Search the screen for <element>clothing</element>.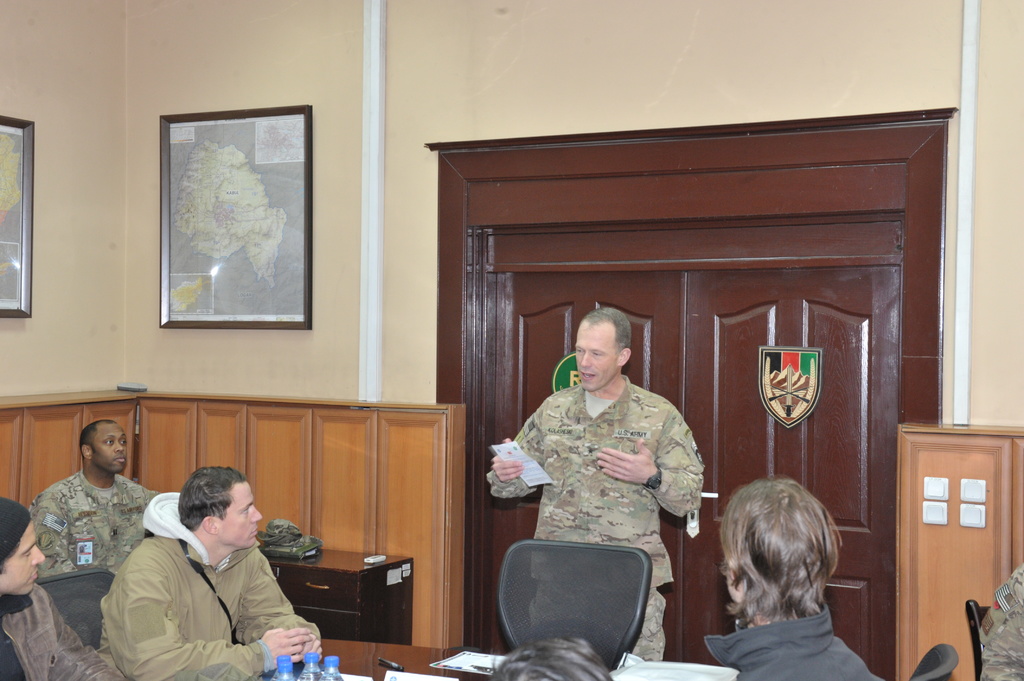
Found at locate(705, 604, 885, 680).
